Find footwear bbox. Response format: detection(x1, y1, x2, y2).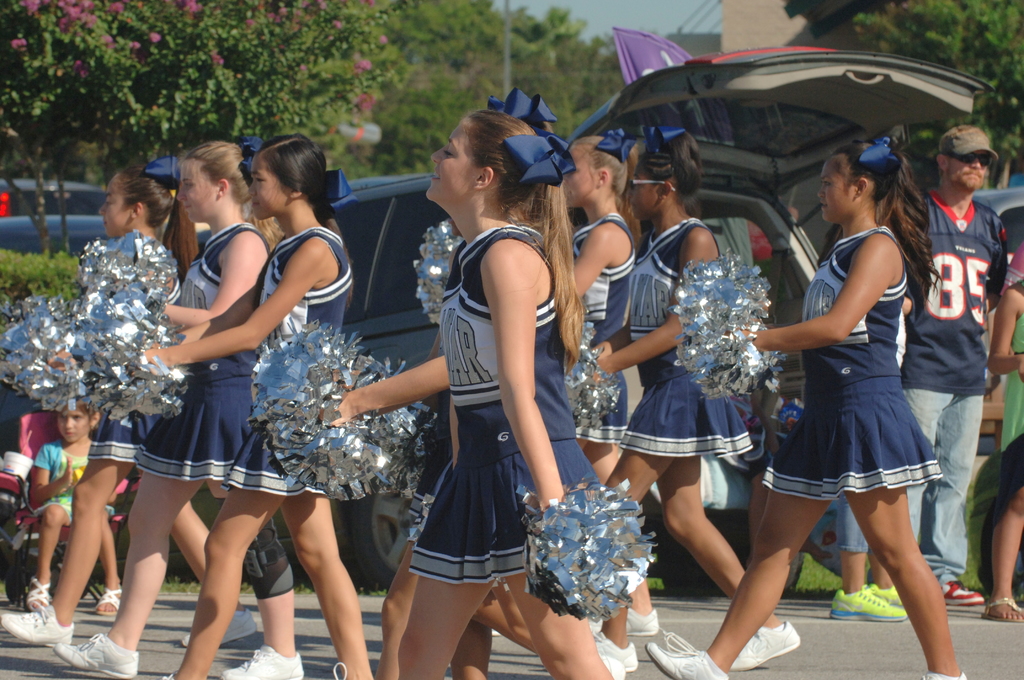
detection(941, 578, 980, 606).
